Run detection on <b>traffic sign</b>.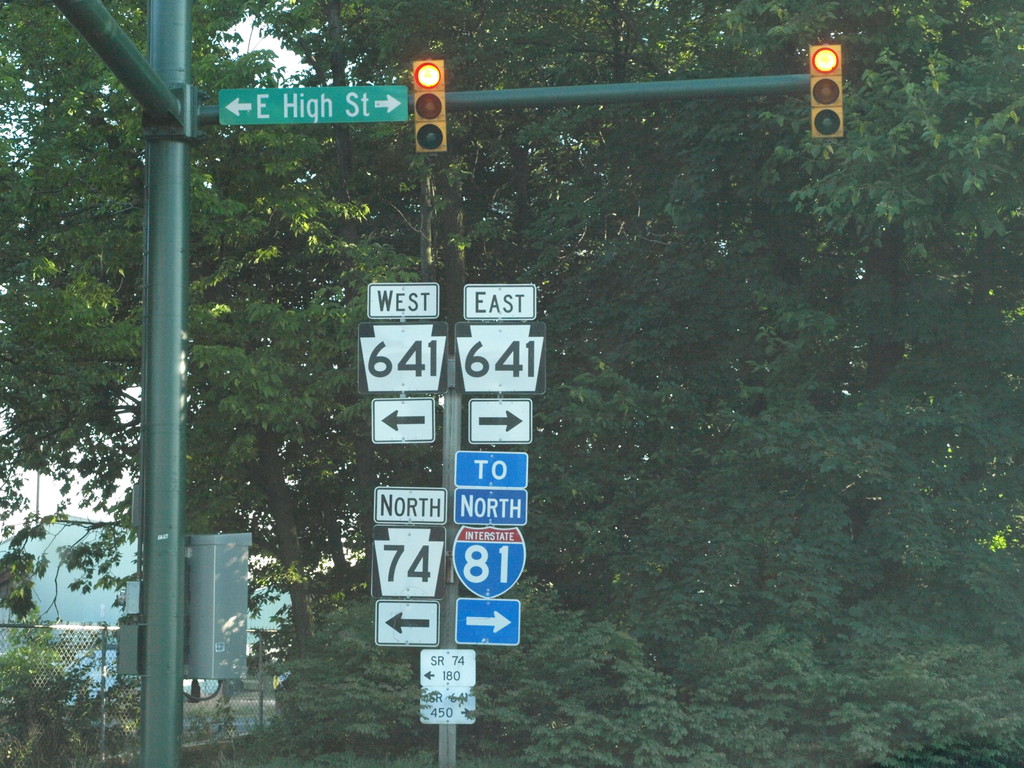
Result: region(372, 597, 438, 644).
